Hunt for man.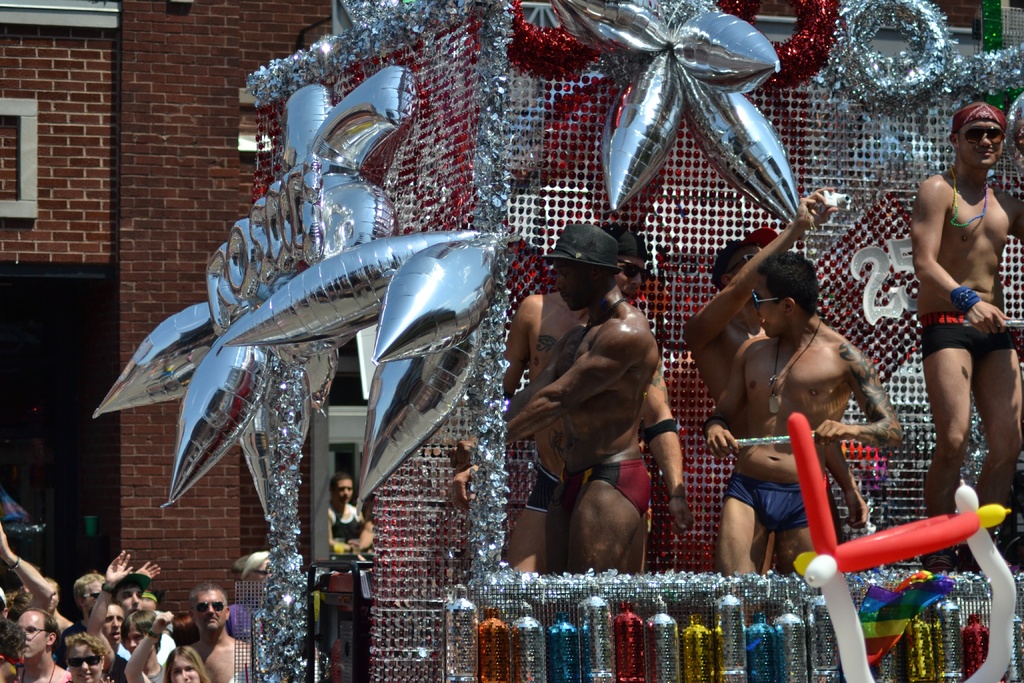
Hunted down at box(678, 183, 867, 577).
